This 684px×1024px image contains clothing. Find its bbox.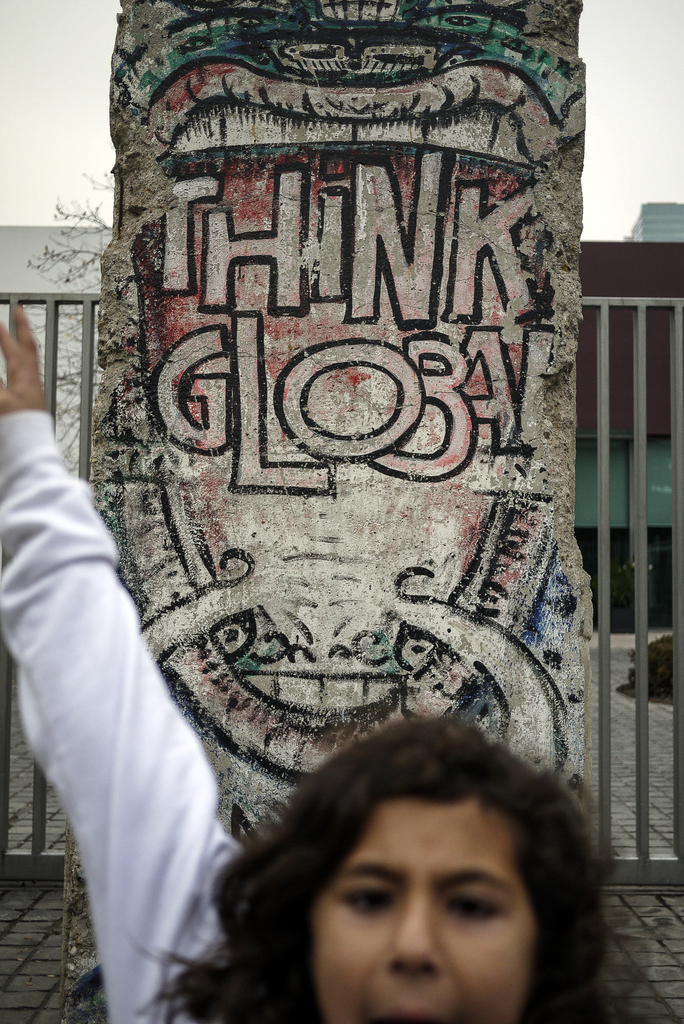
region(0, 412, 242, 1023).
